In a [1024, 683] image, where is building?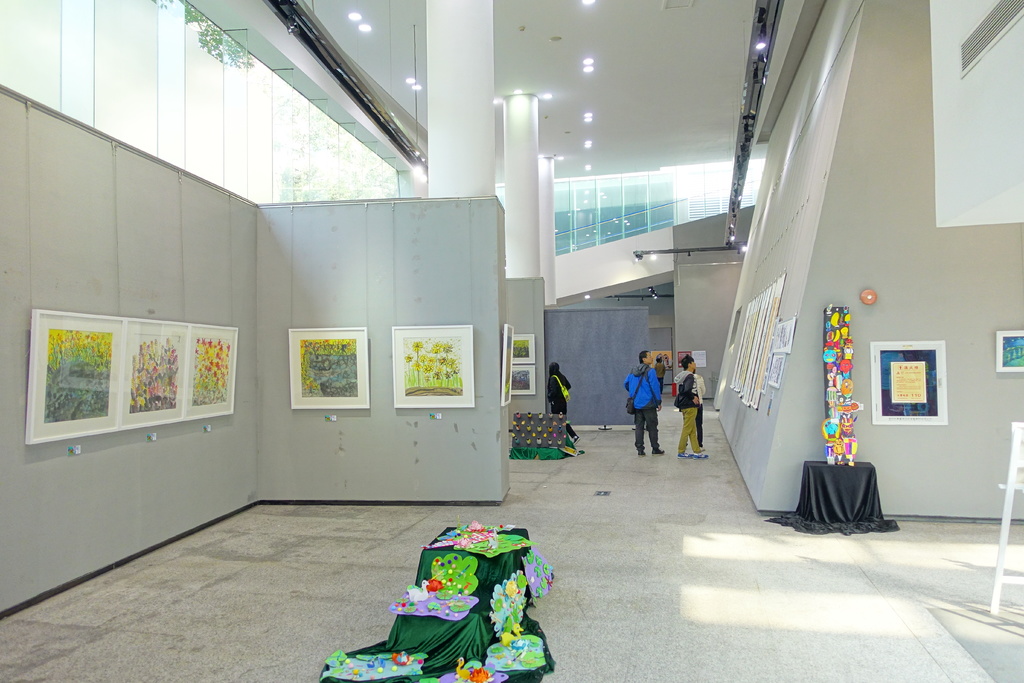
detection(0, 0, 1023, 682).
